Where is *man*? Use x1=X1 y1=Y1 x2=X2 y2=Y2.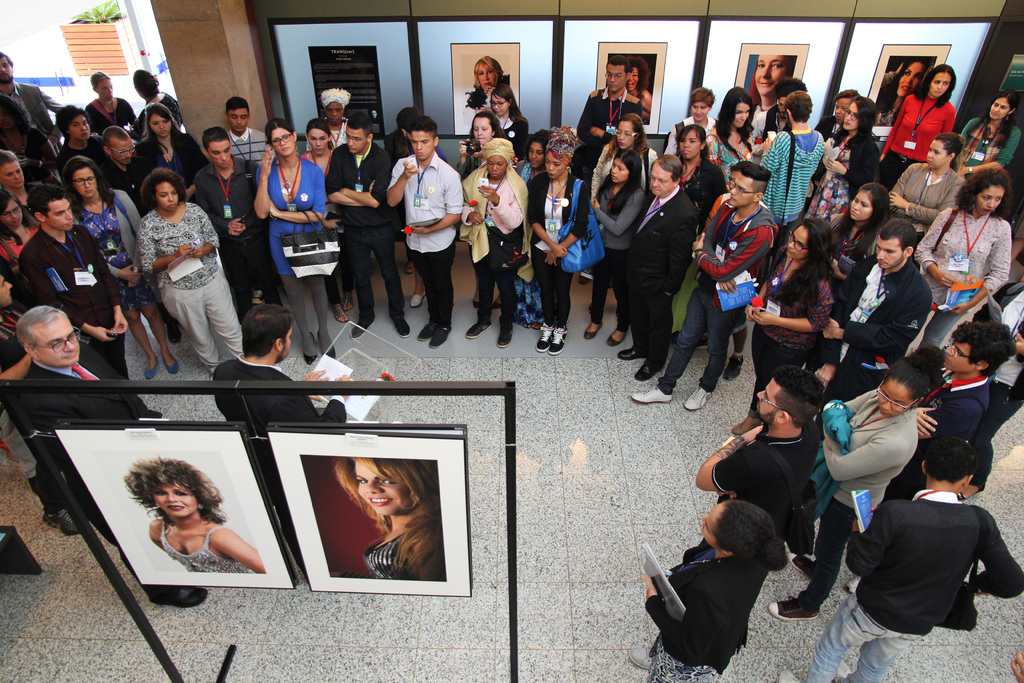
x1=758 y1=94 x2=829 y2=295.
